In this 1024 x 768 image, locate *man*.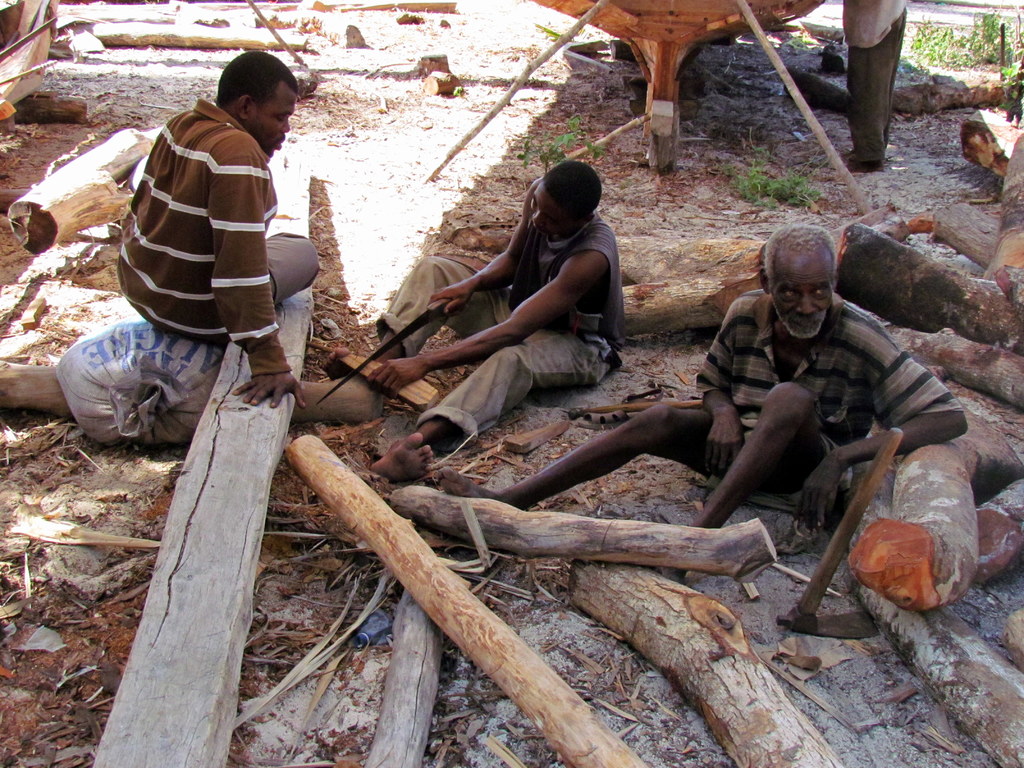
Bounding box: bbox=[113, 44, 328, 402].
